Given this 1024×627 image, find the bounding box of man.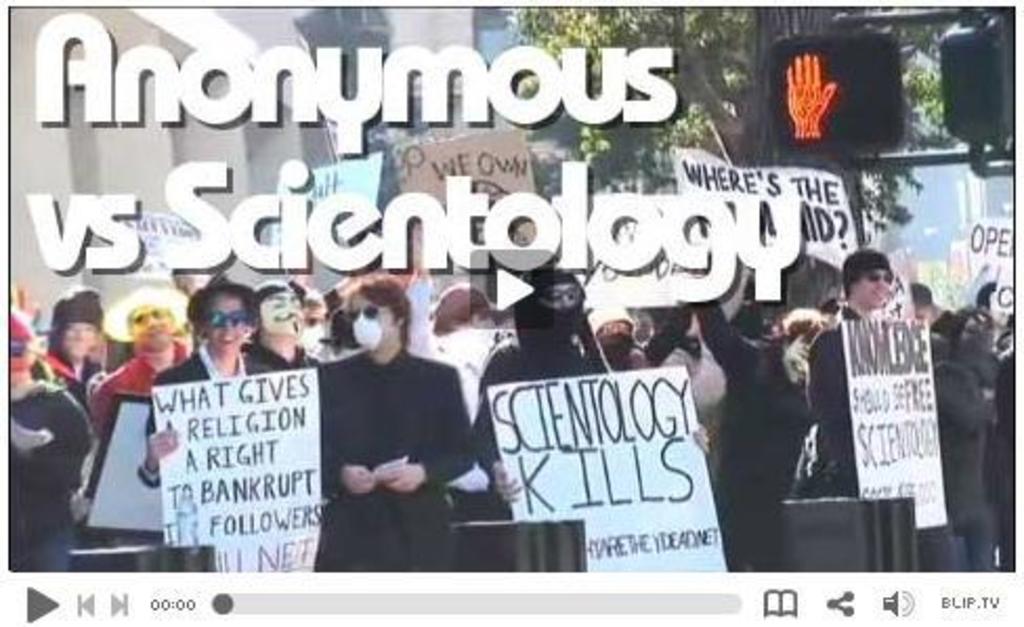
[left=78, top=287, right=191, bottom=430].
